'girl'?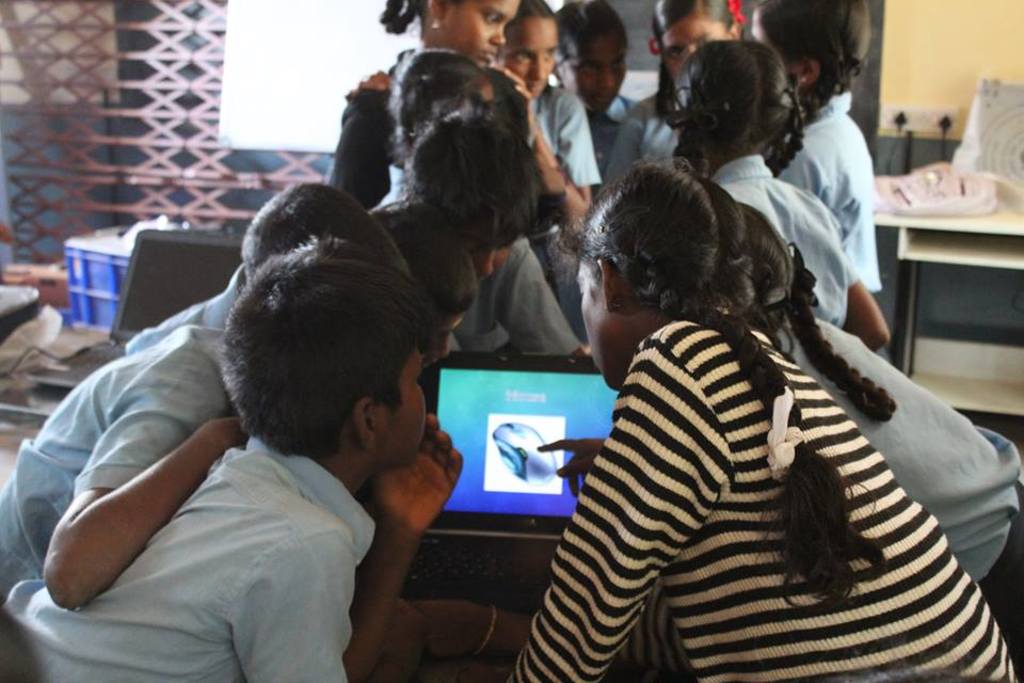
bbox=(496, 158, 1021, 682)
